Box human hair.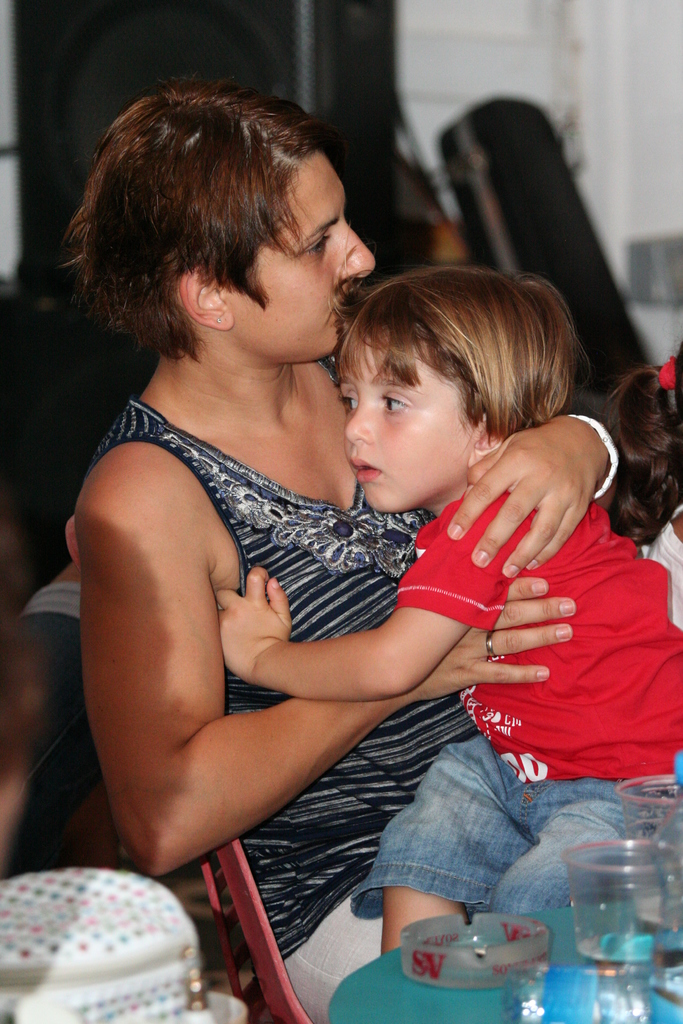
602/331/682/546.
